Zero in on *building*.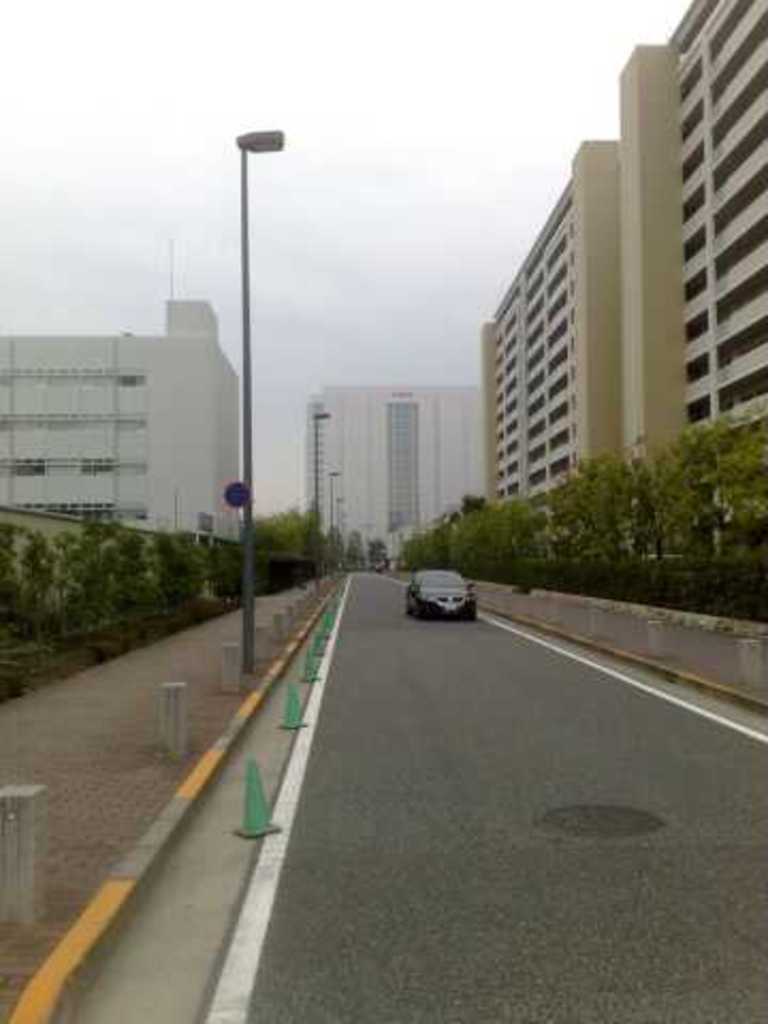
Zeroed in: [474,0,766,533].
